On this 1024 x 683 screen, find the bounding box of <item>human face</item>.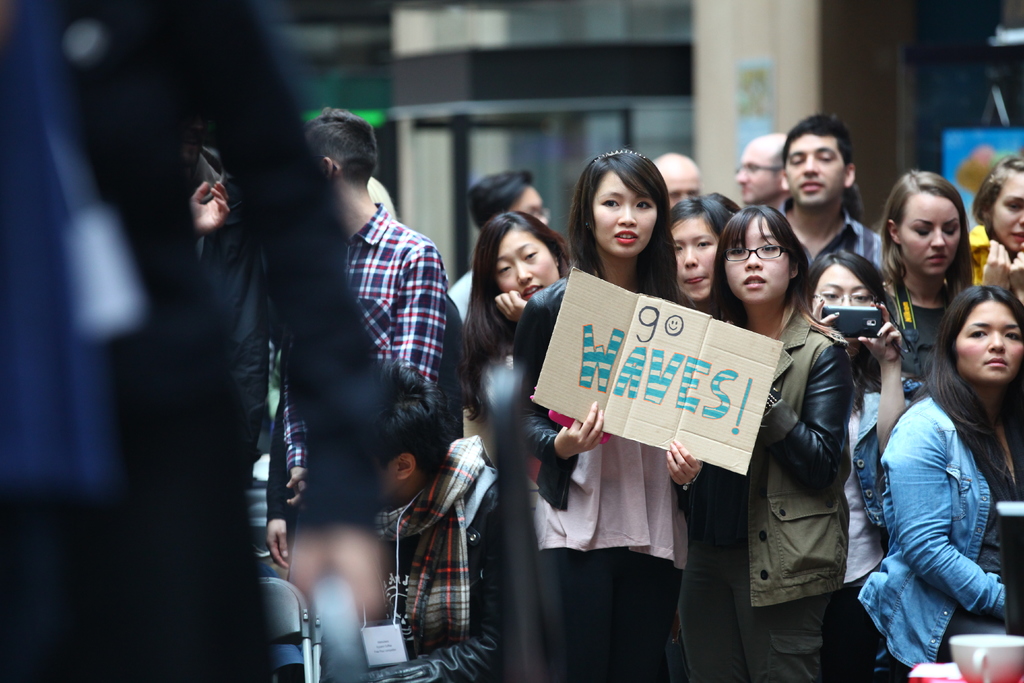
Bounding box: region(723, 215, 790, 304).
